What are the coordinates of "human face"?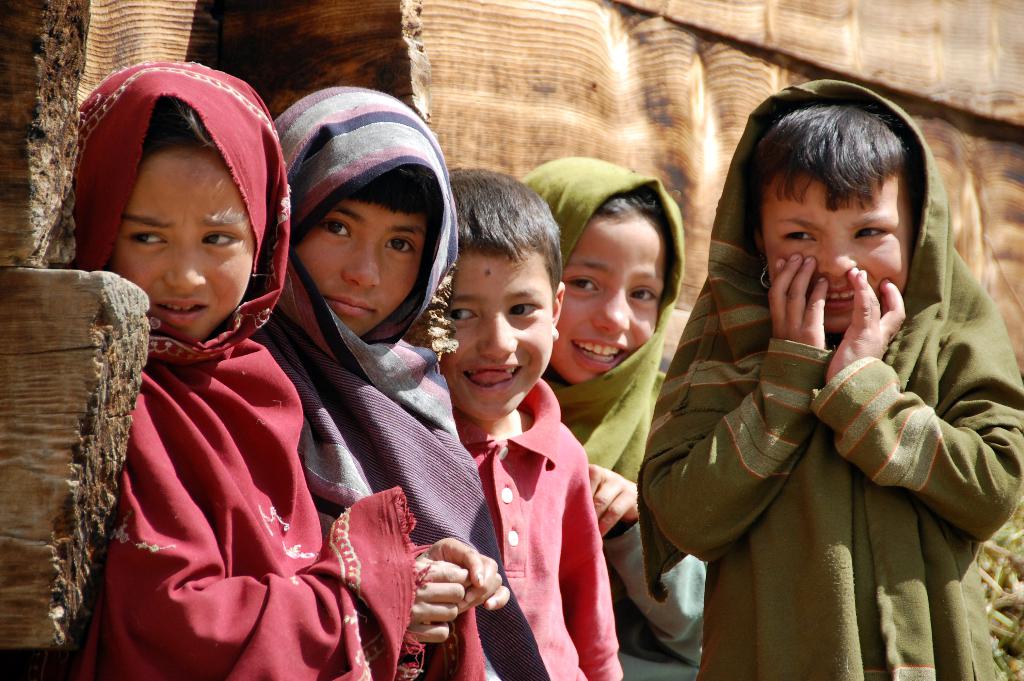
BBox(115, 151, 258, 339).
